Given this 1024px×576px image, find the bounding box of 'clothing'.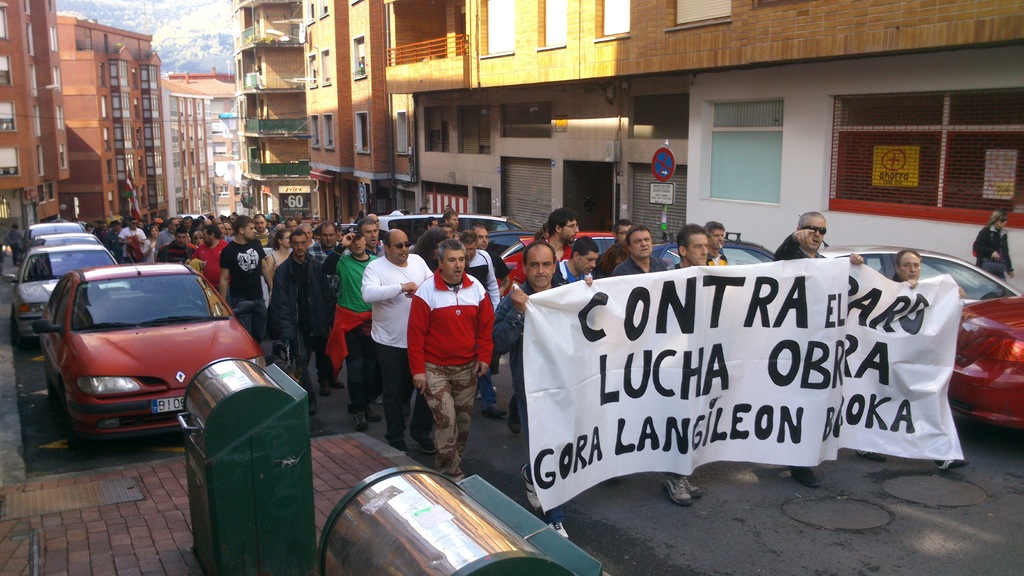
pyautogui.locateOnScreen(269, 250, 277, 278).
